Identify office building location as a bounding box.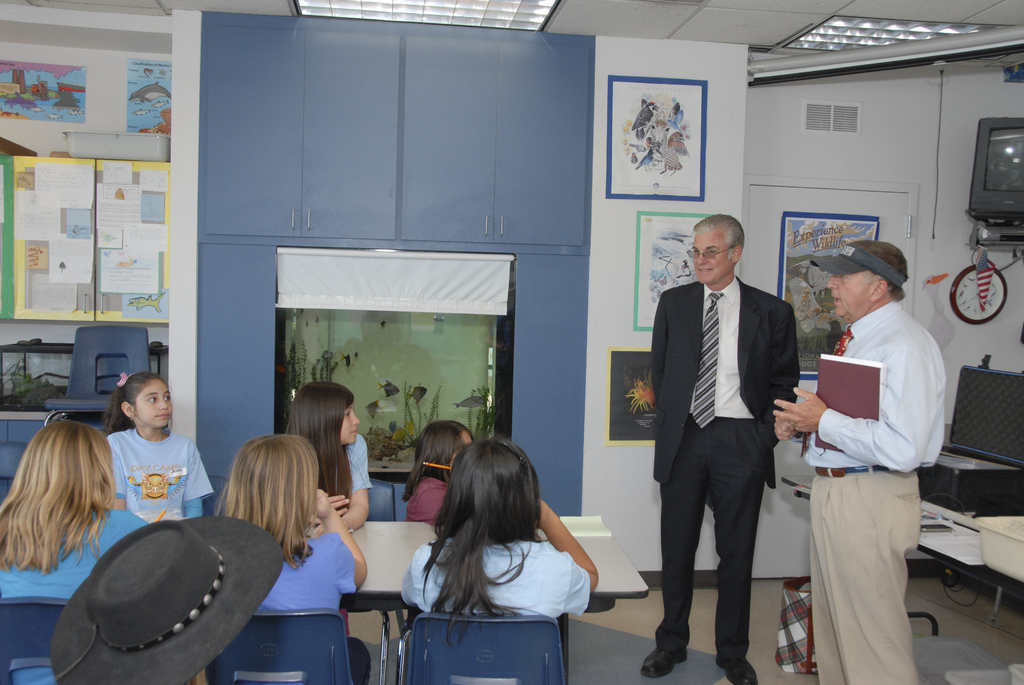
Rect(0, 33, 984, 684).
